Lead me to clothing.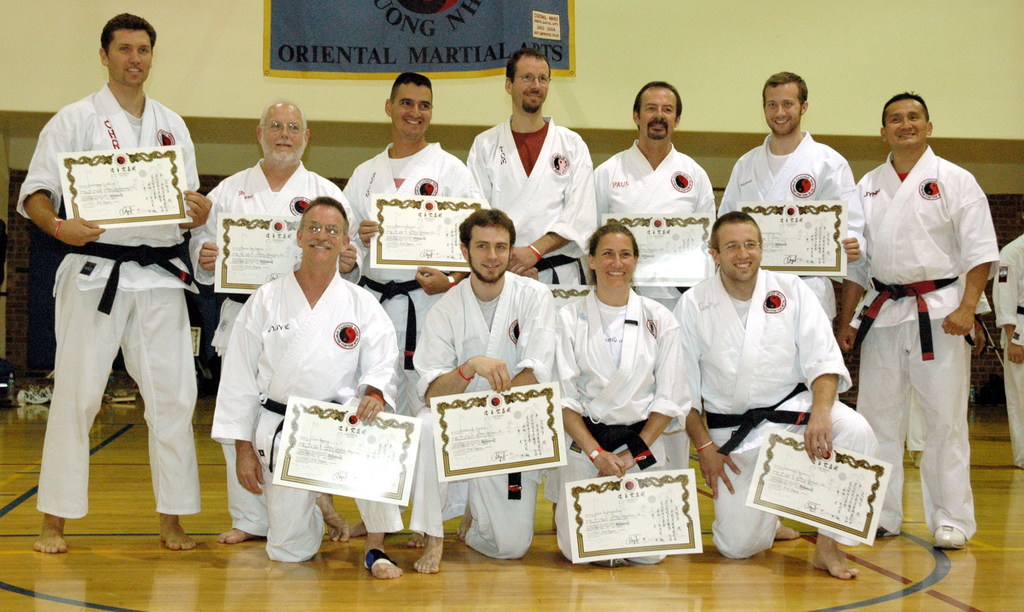
Lead to rect(15, 85, 200, 521).
